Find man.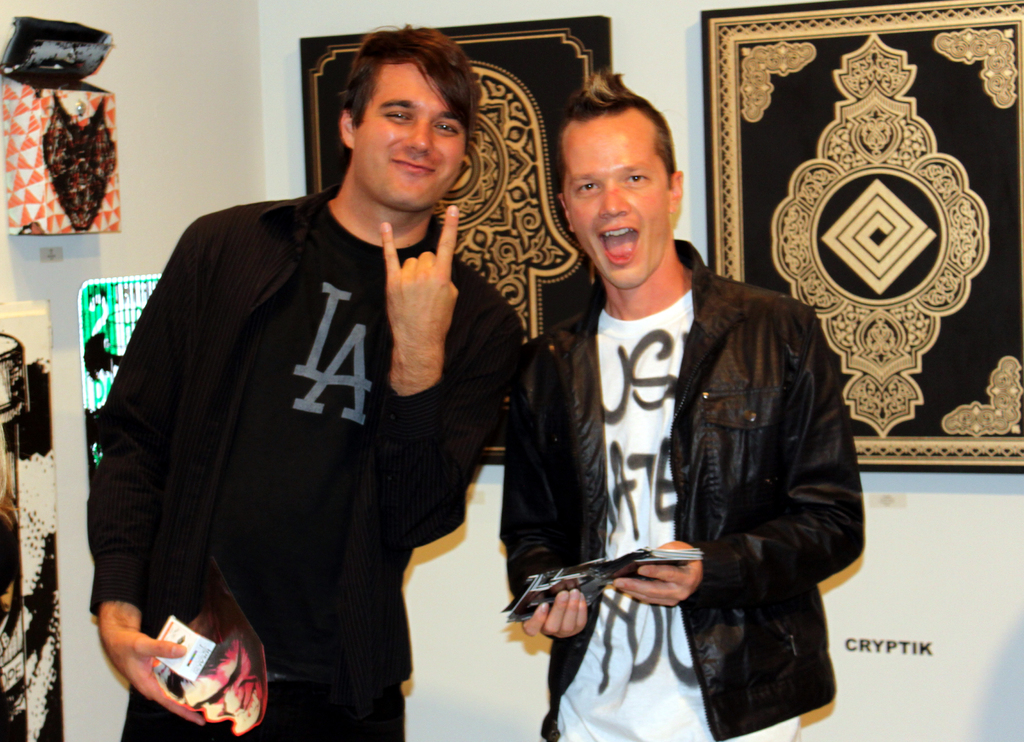
x1=86 y1=17 x2=525 y2=741.
